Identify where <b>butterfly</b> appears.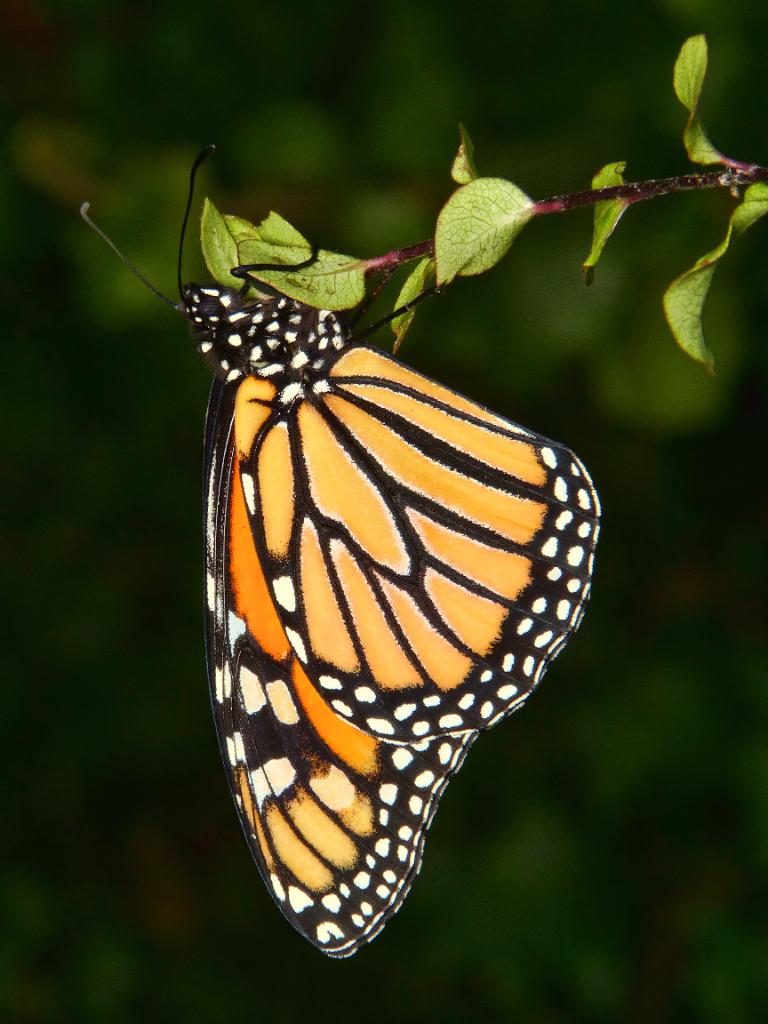
Appears at select_region(79, 144, 601, 956).
